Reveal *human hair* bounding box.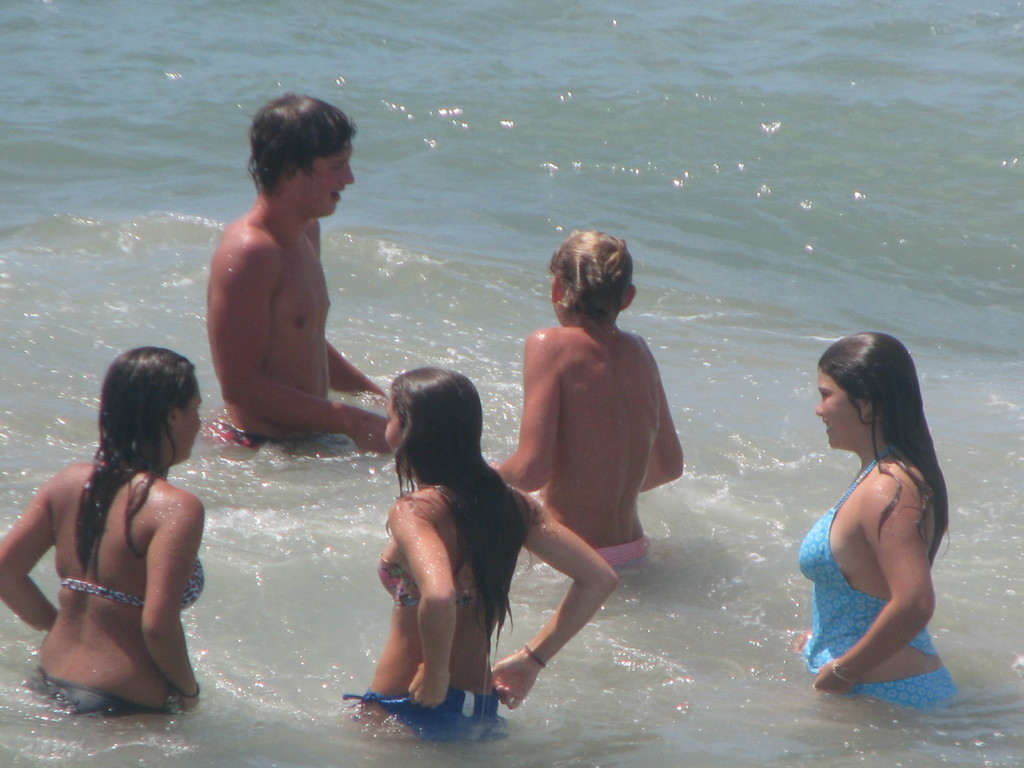
Revealed: bbox(552, 225, 636, 340).
